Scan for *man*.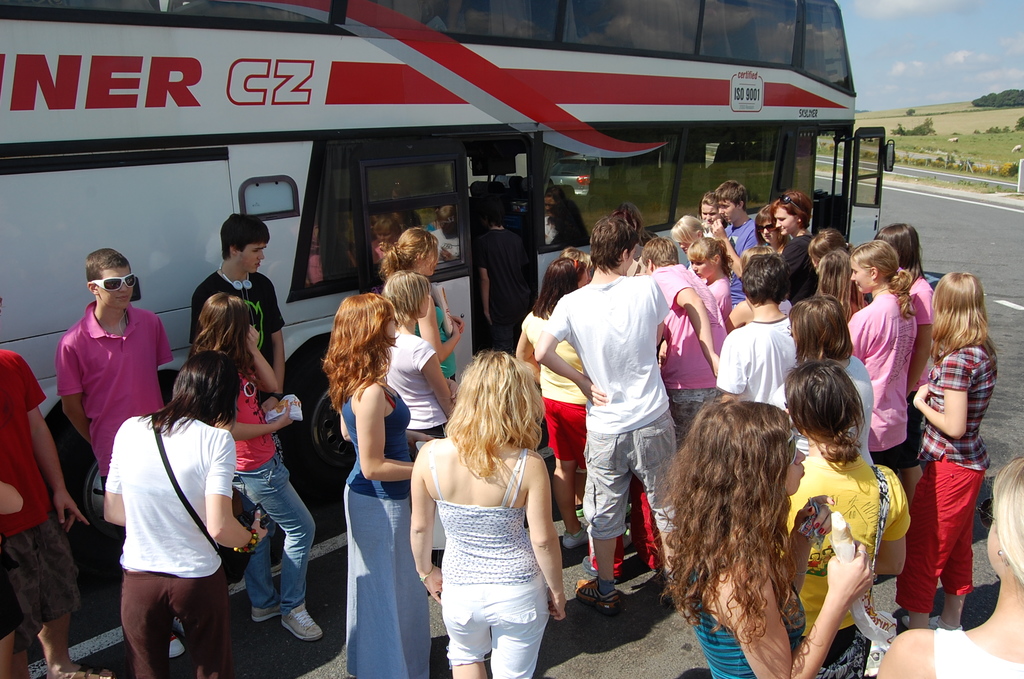
Scan result: [x1=549, y1=208, x2=698, y2=625].
